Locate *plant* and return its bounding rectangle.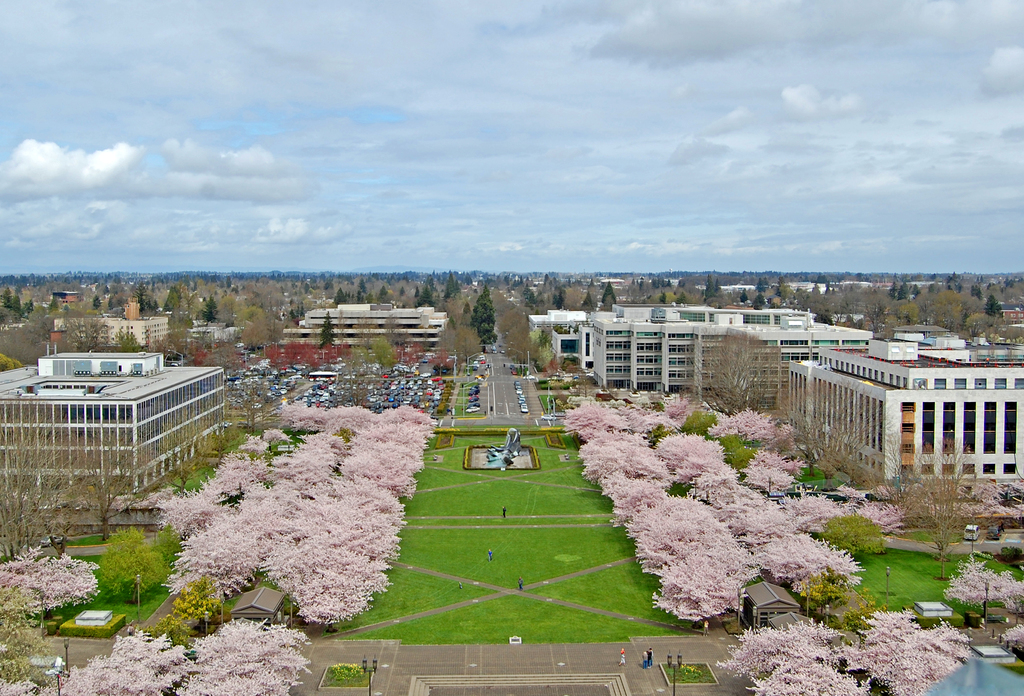
detection(668, 389, 696, 423).
